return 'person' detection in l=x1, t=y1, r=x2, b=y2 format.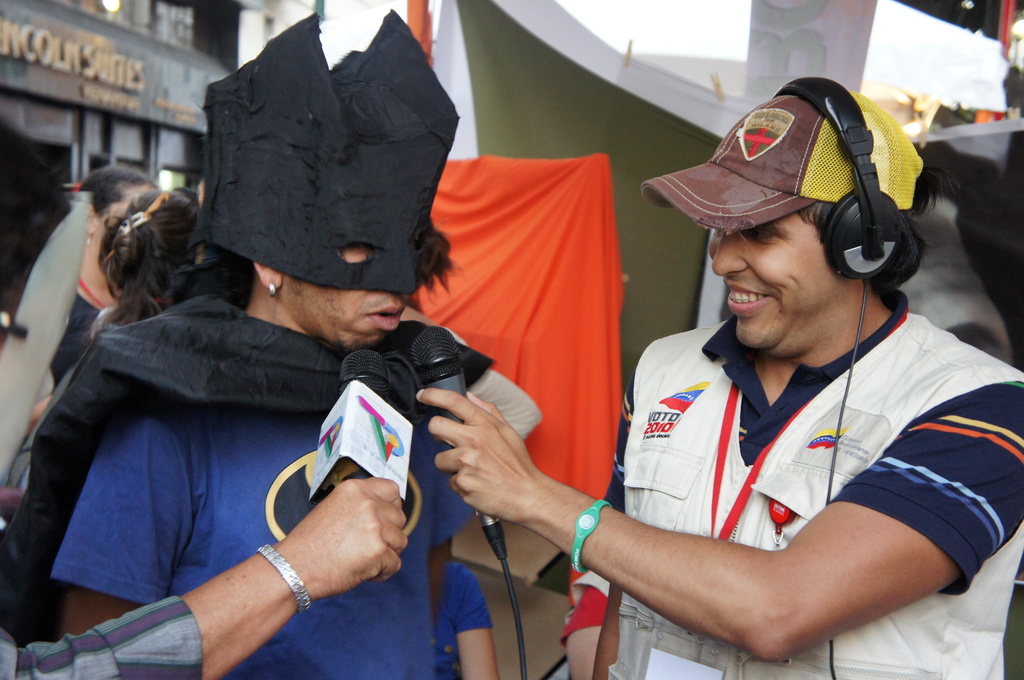
l=563, t=88, r=1012, b=679.
